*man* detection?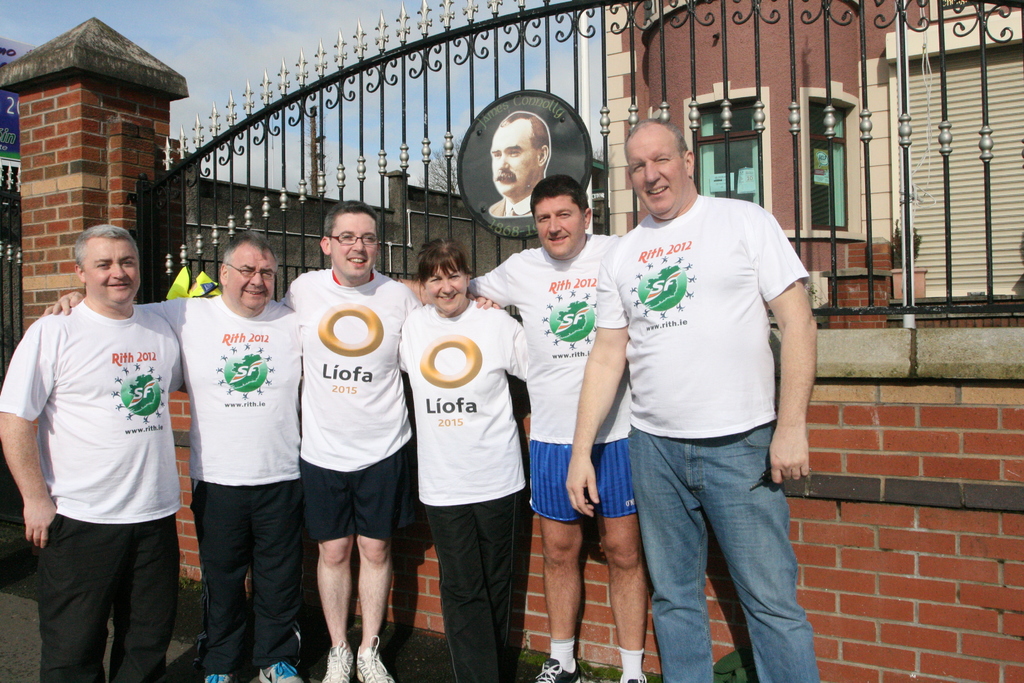
484 109 551 219
